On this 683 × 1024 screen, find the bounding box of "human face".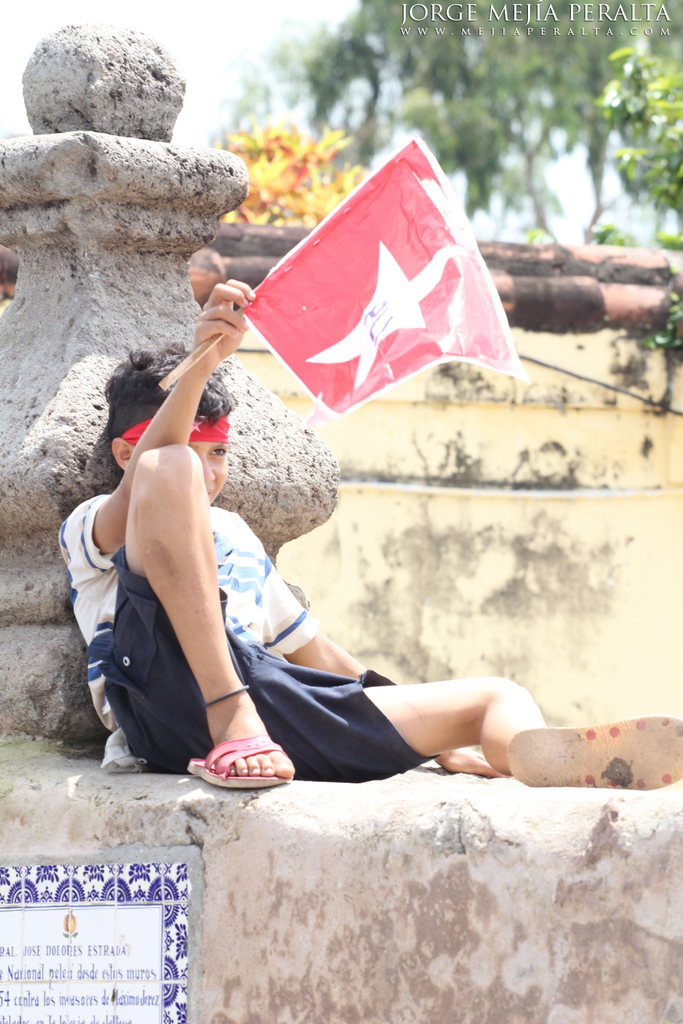
Bounding box: <box>191,443,229,504</box>.
